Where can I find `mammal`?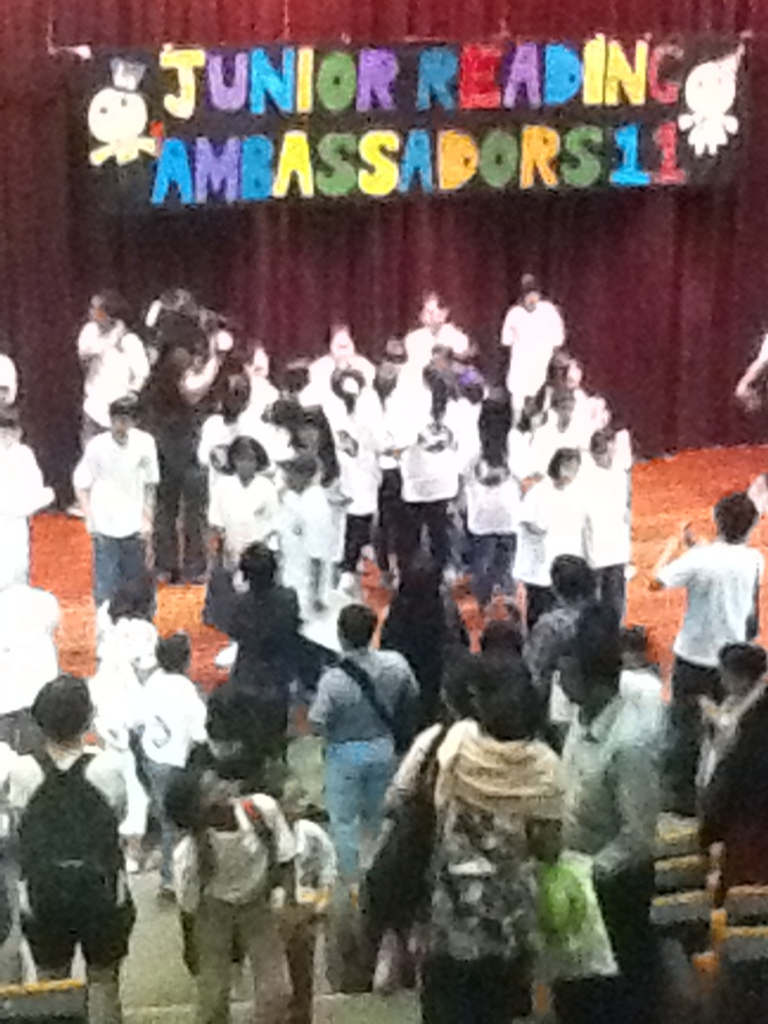
You can find it at locate(558, 625, 662, 1023).
